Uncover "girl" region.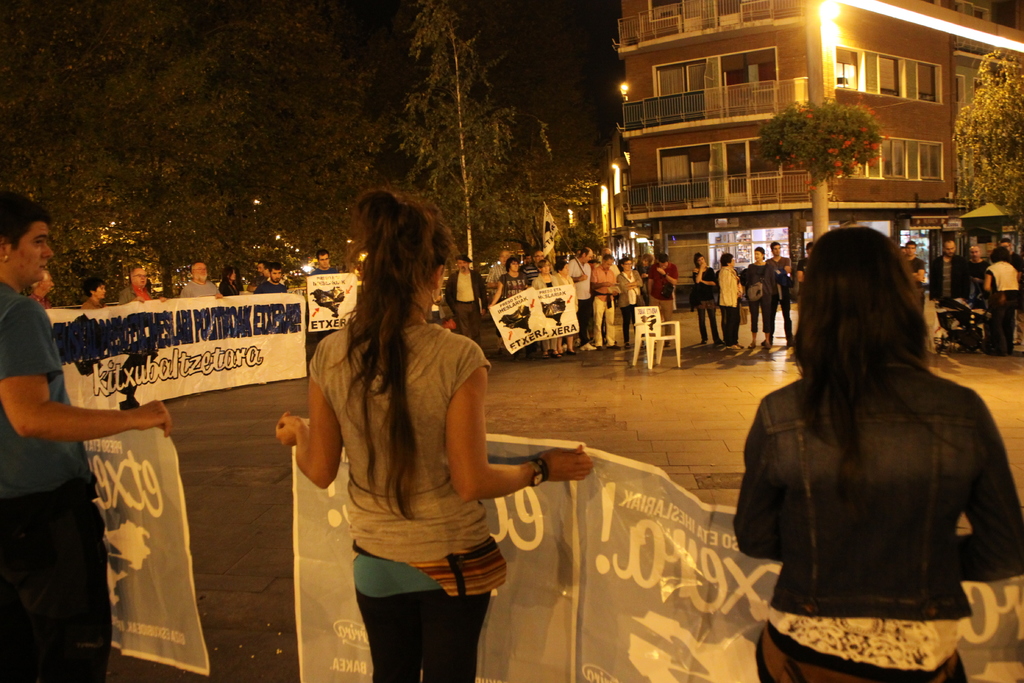
Uncovered: region(732, 222, 1023, 682).
